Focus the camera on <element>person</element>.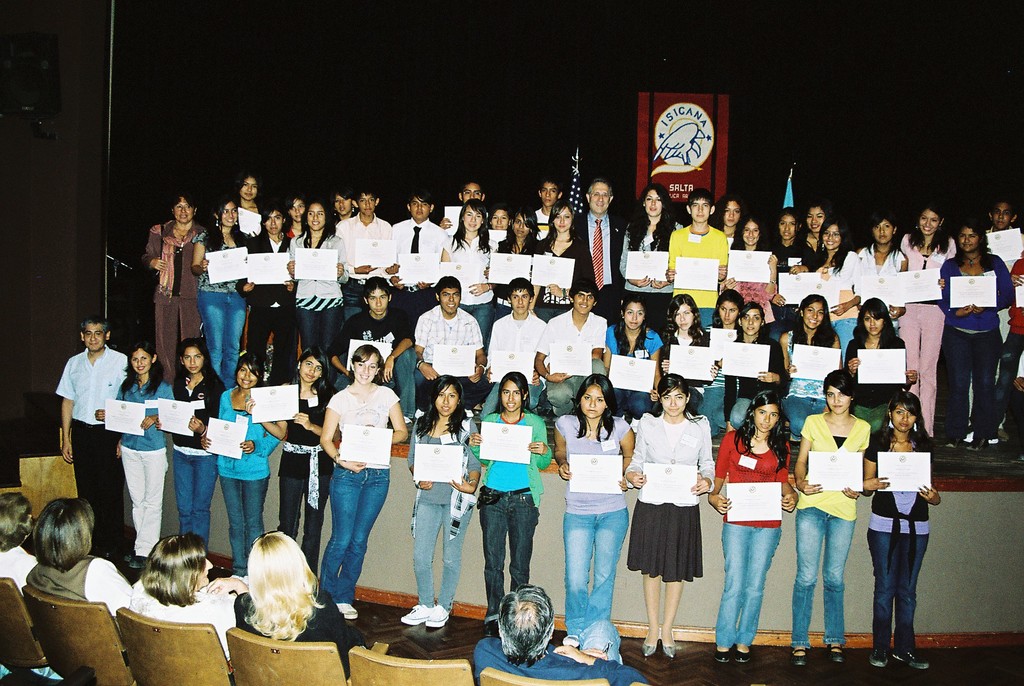
Focus region: (x1=21, y1=489, x2=136, y2=666).
